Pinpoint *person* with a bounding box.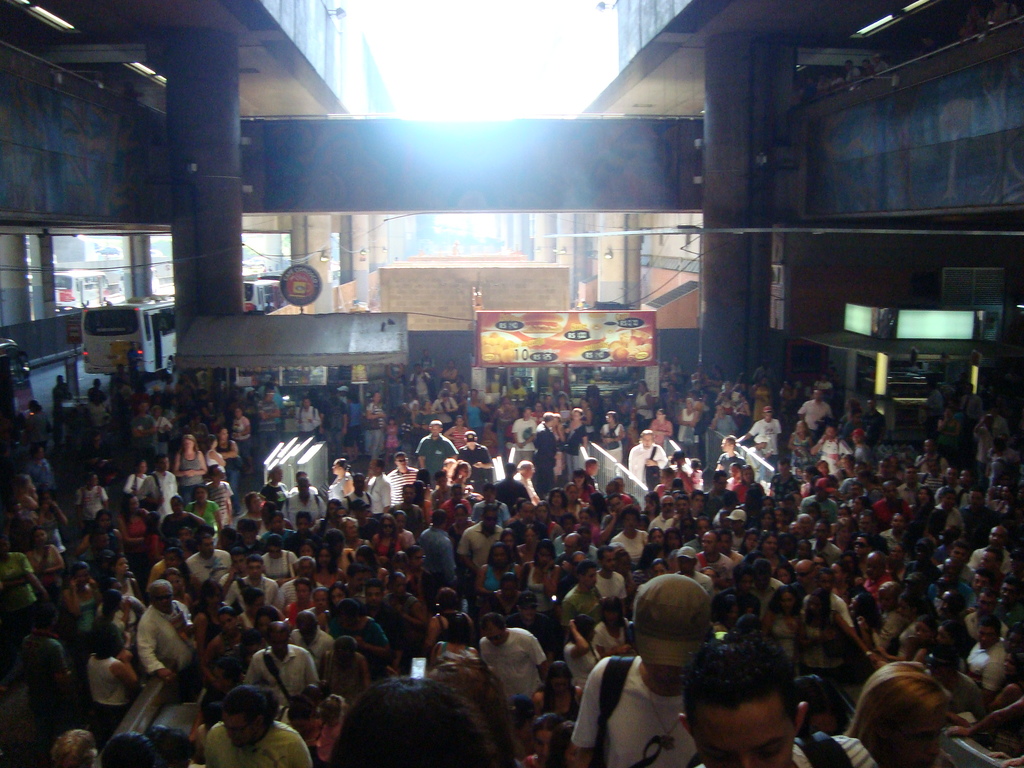
box=[752, 372, 776, 418].
